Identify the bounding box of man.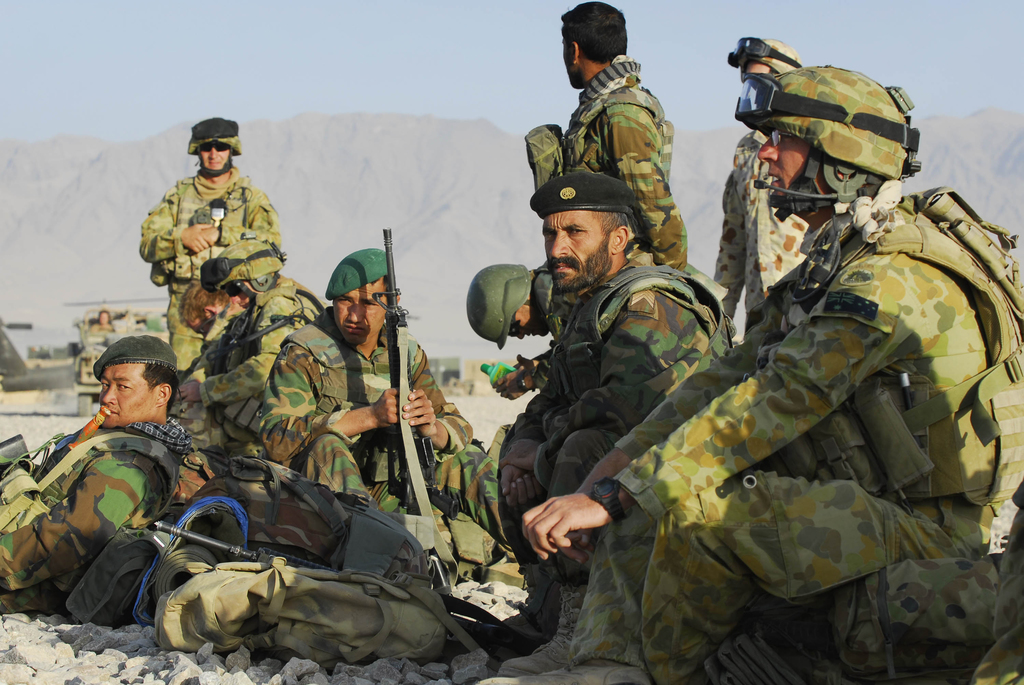
region(135, 101, 297, 375).
